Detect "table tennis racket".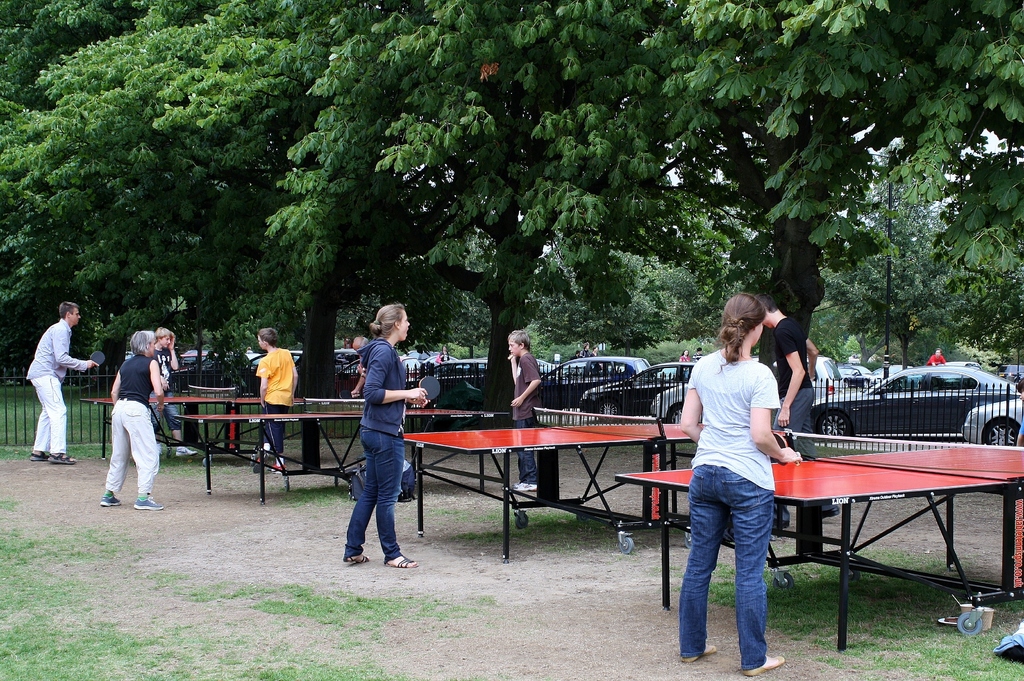
Detected at Rect(89, 352, 106, 371).
